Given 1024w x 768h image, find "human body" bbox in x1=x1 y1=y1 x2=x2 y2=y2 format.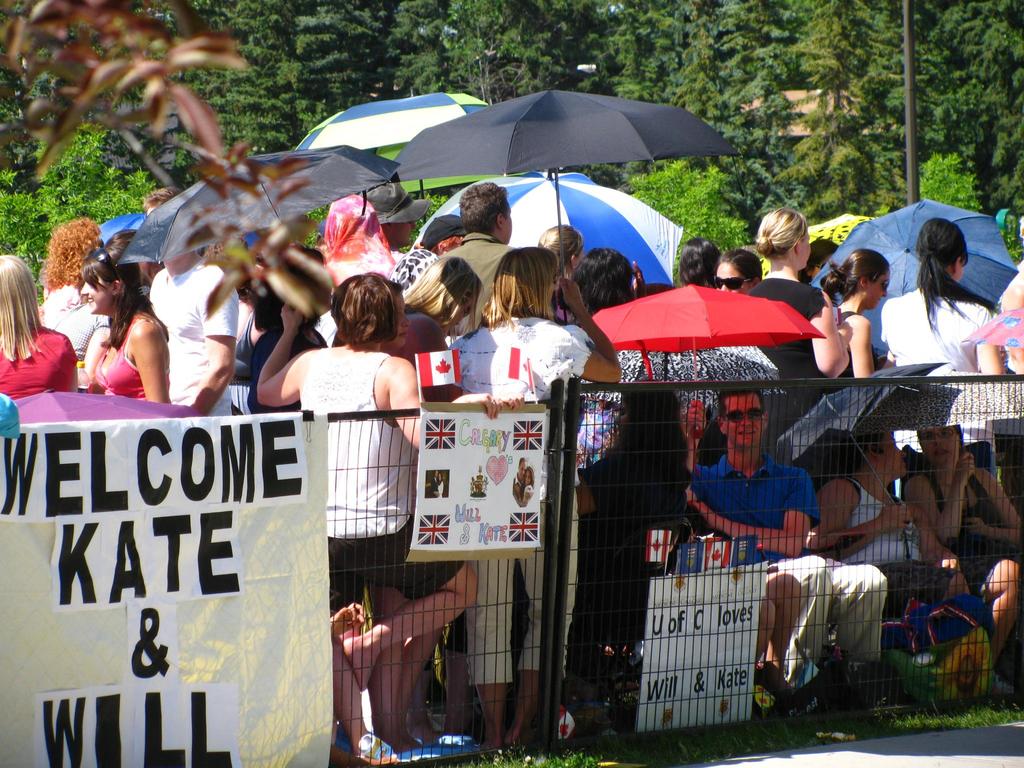
x1=887 y1=425 x2=1023 y2=680.
